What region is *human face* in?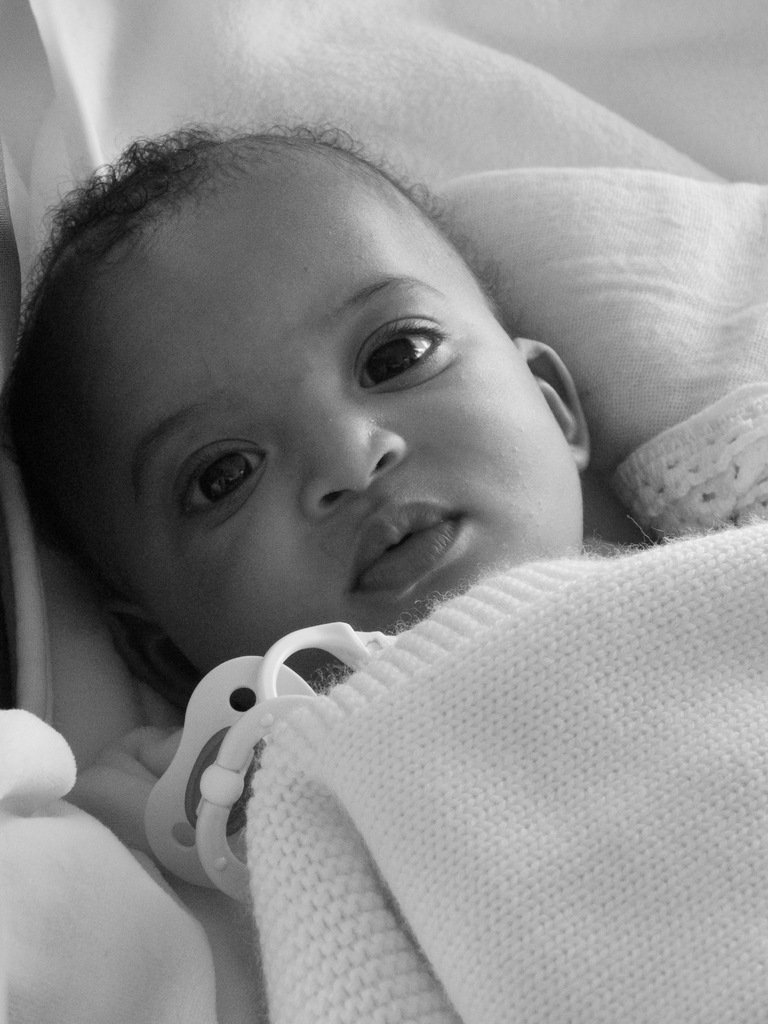
(90, 168, 589, 683).
